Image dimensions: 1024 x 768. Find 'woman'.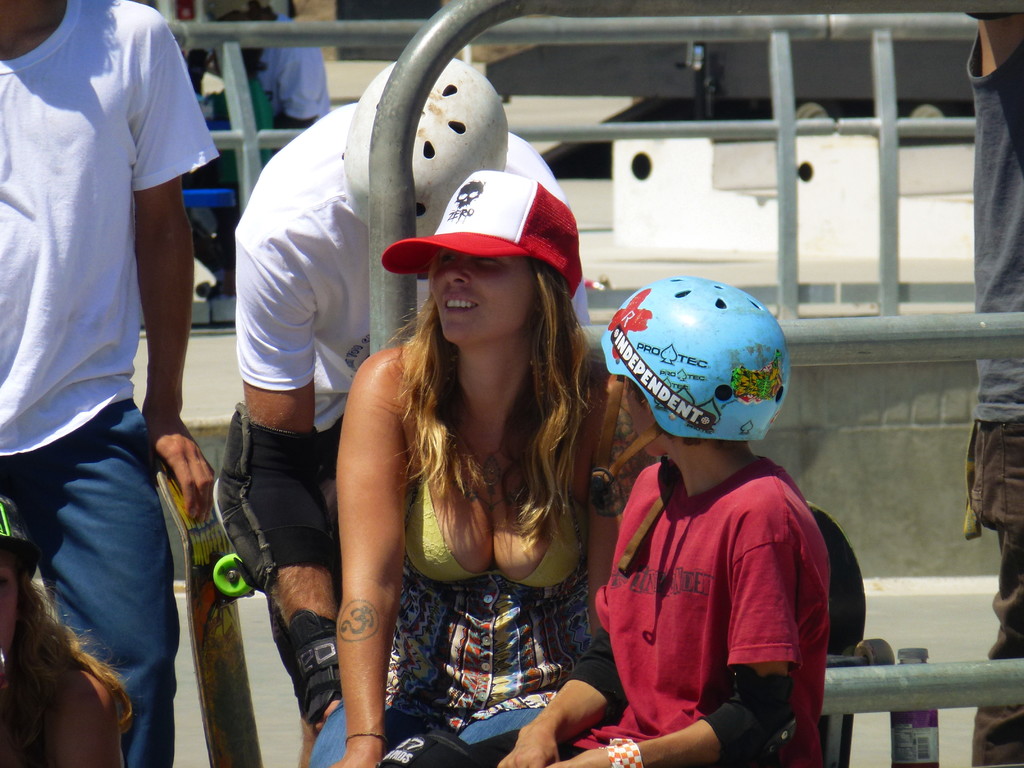
(275,142,630,767).
